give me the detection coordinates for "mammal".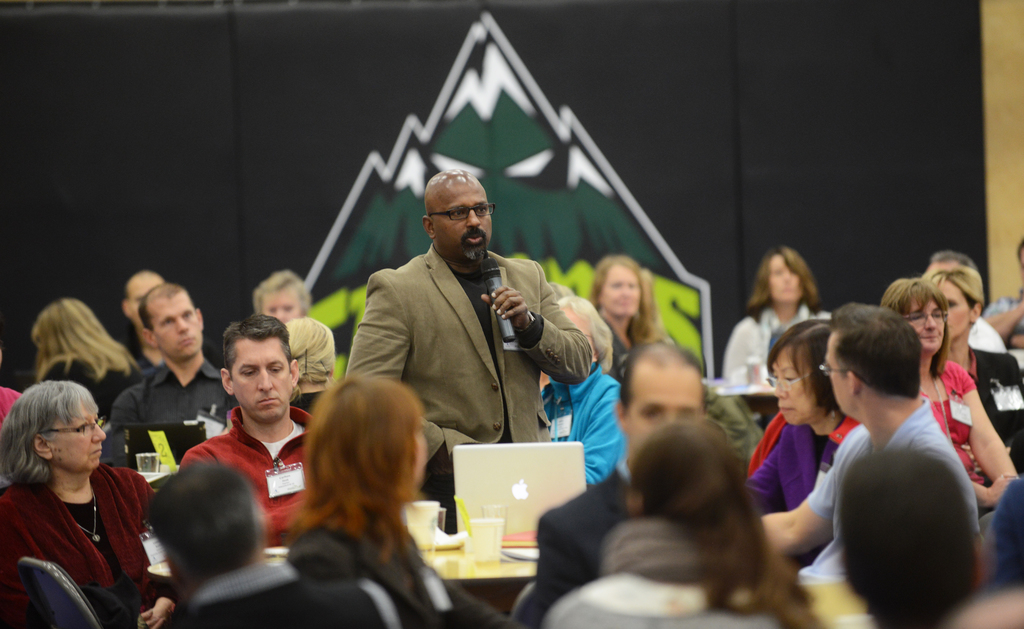
detection(150, 456, 400, 628).
